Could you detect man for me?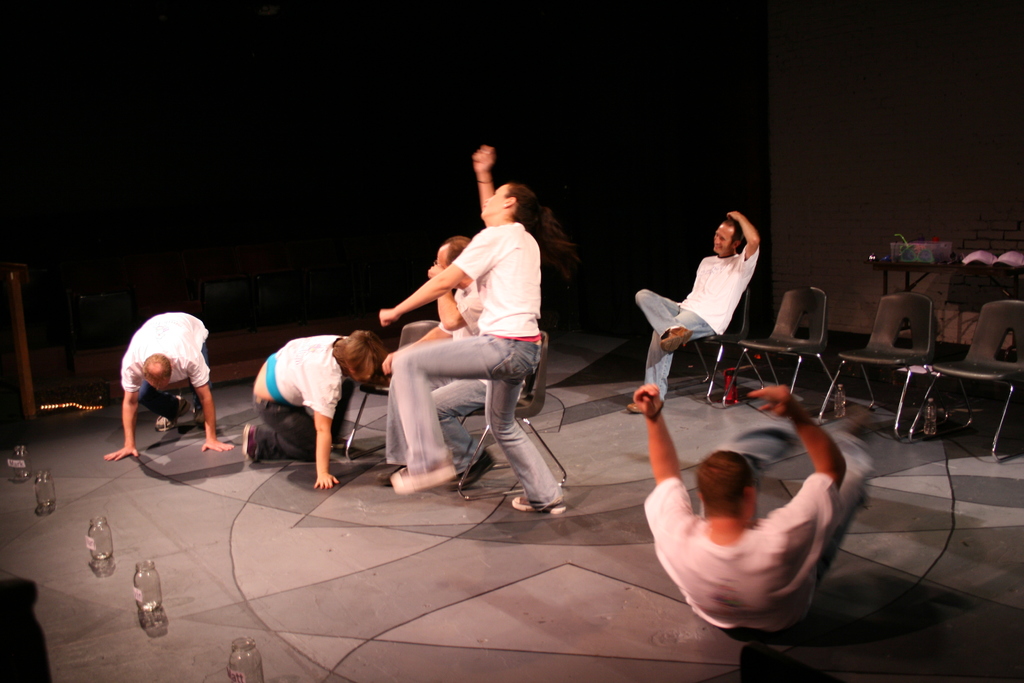
Detection result: bbox=[104, 289, 239, 461].
